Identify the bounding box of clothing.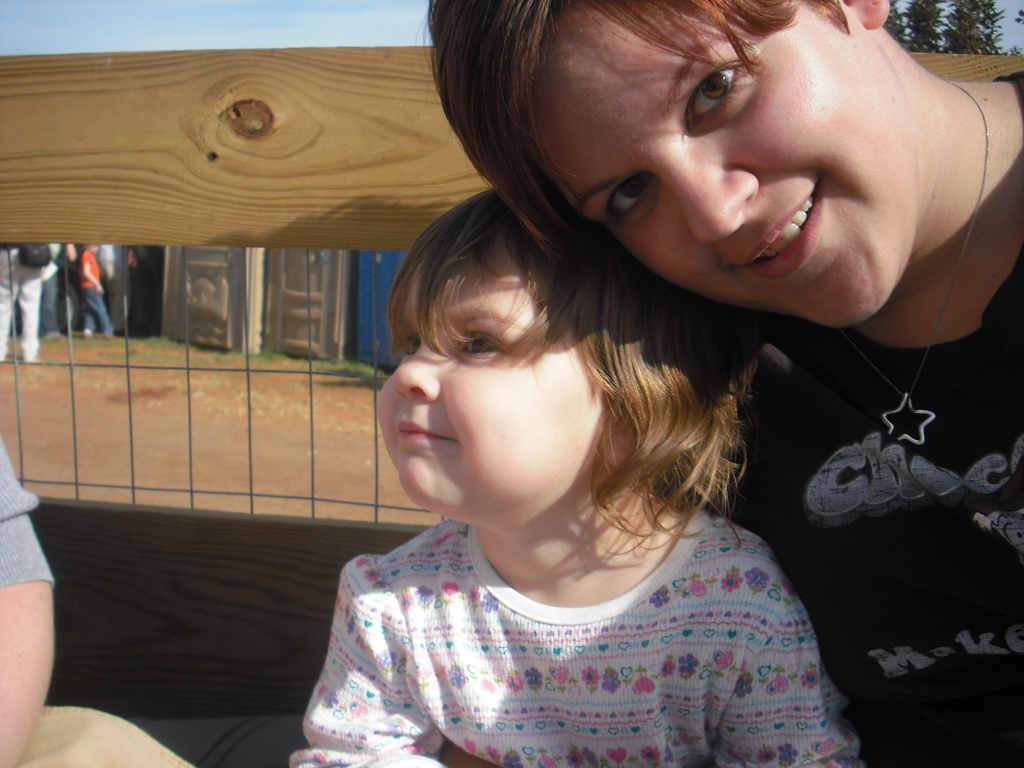
box=[41, 247, 66, 333].
